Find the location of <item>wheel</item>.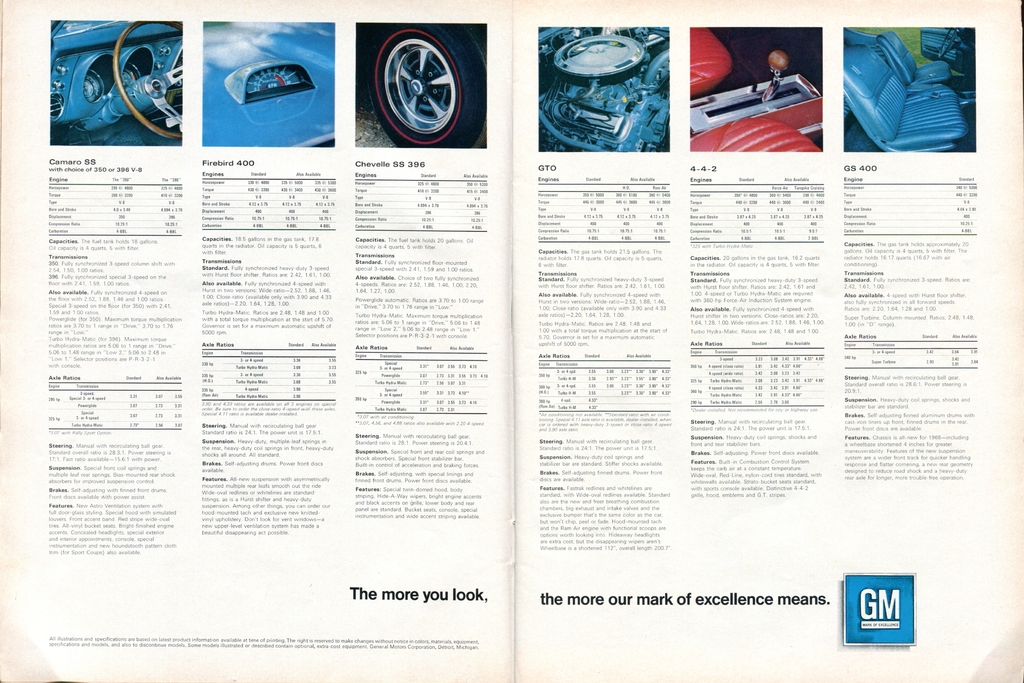
Location: left=369, top=28, right=472, bottom=127.
